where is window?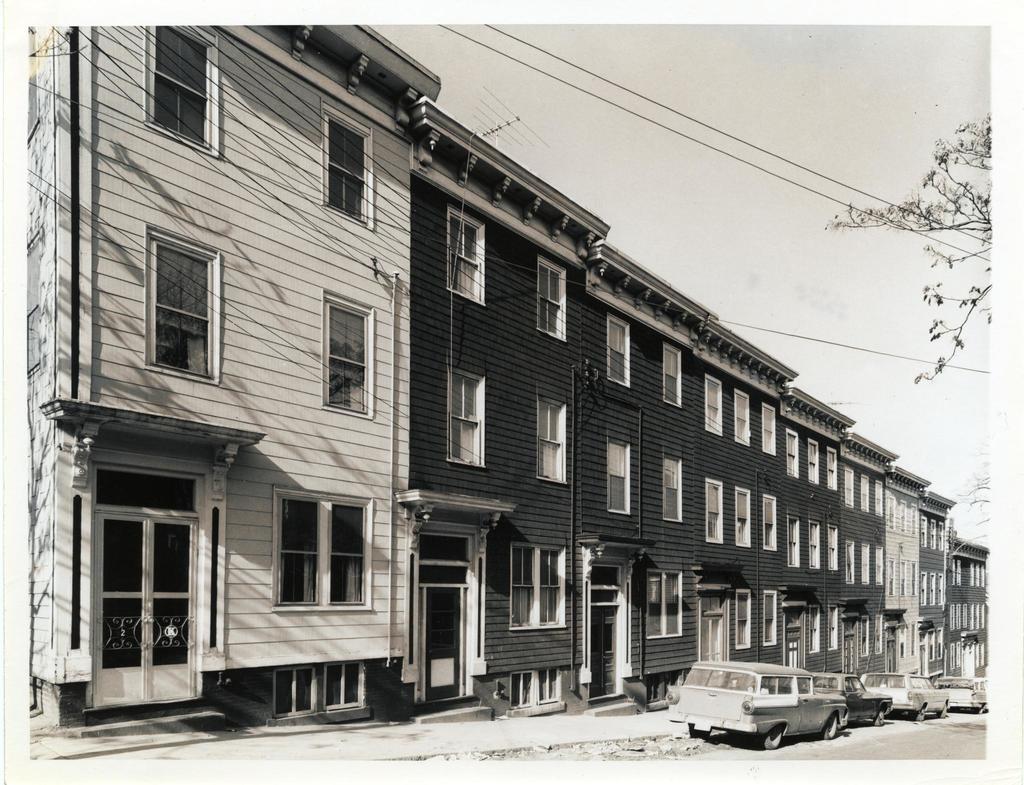
BBox(510, 540, 564, 633).
